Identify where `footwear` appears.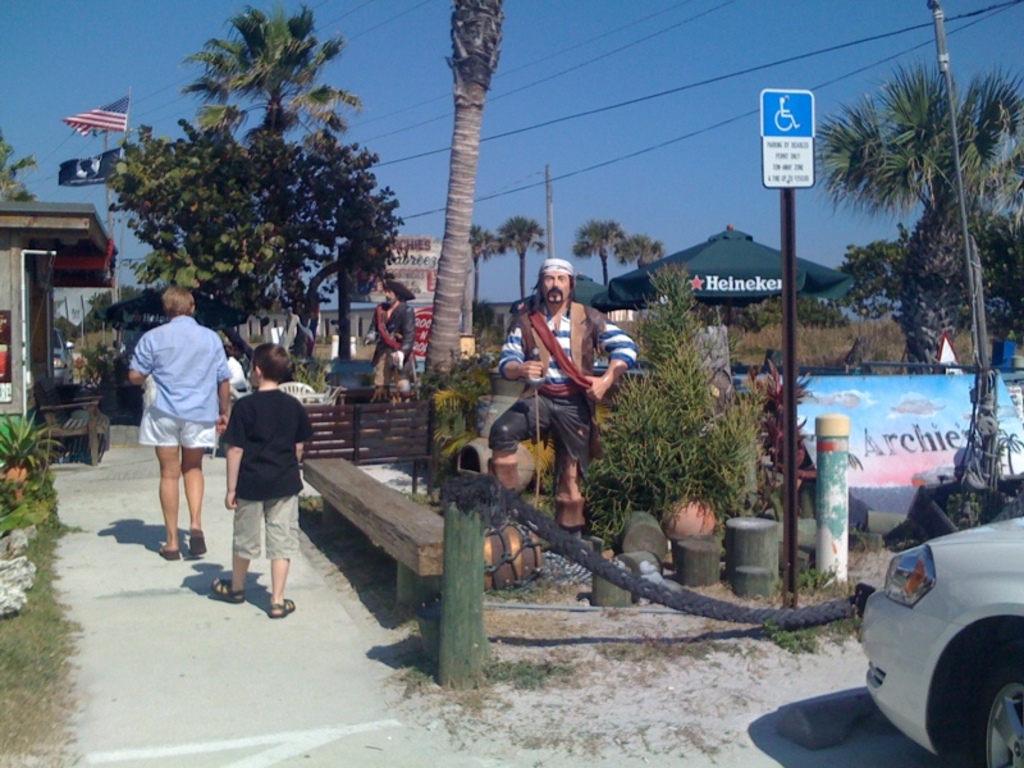
Appears at {"x1": 188, "y1": 532, "x2": 210, "y2": 557}.
